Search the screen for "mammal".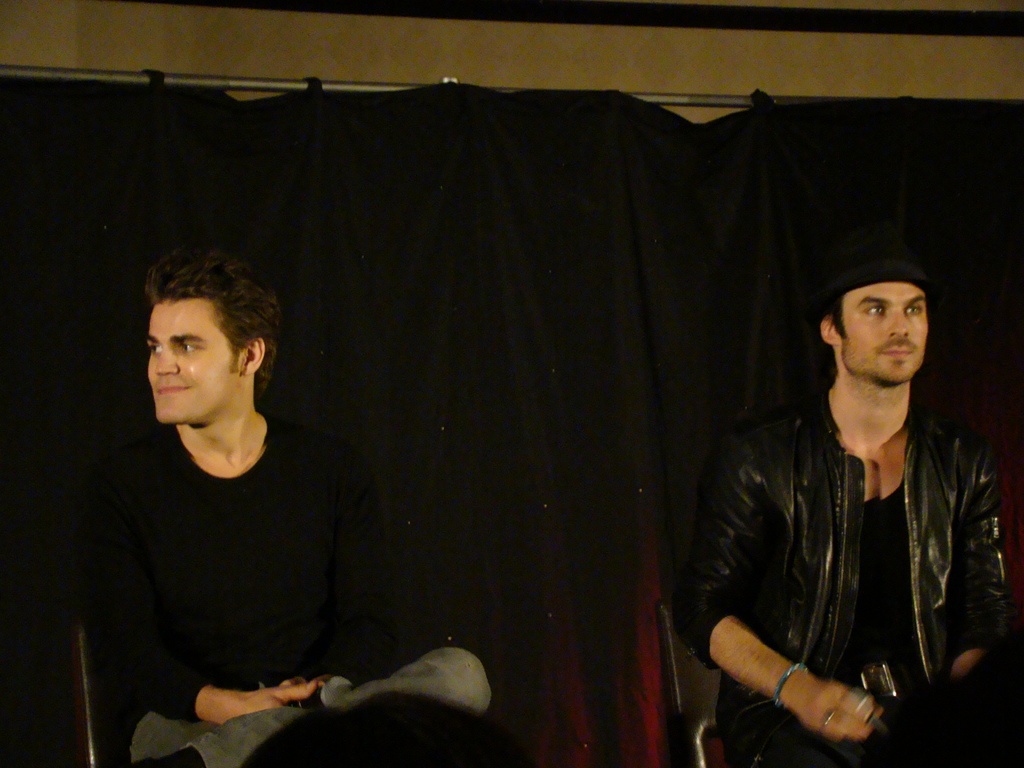
Found at 675/262/1013/767.
